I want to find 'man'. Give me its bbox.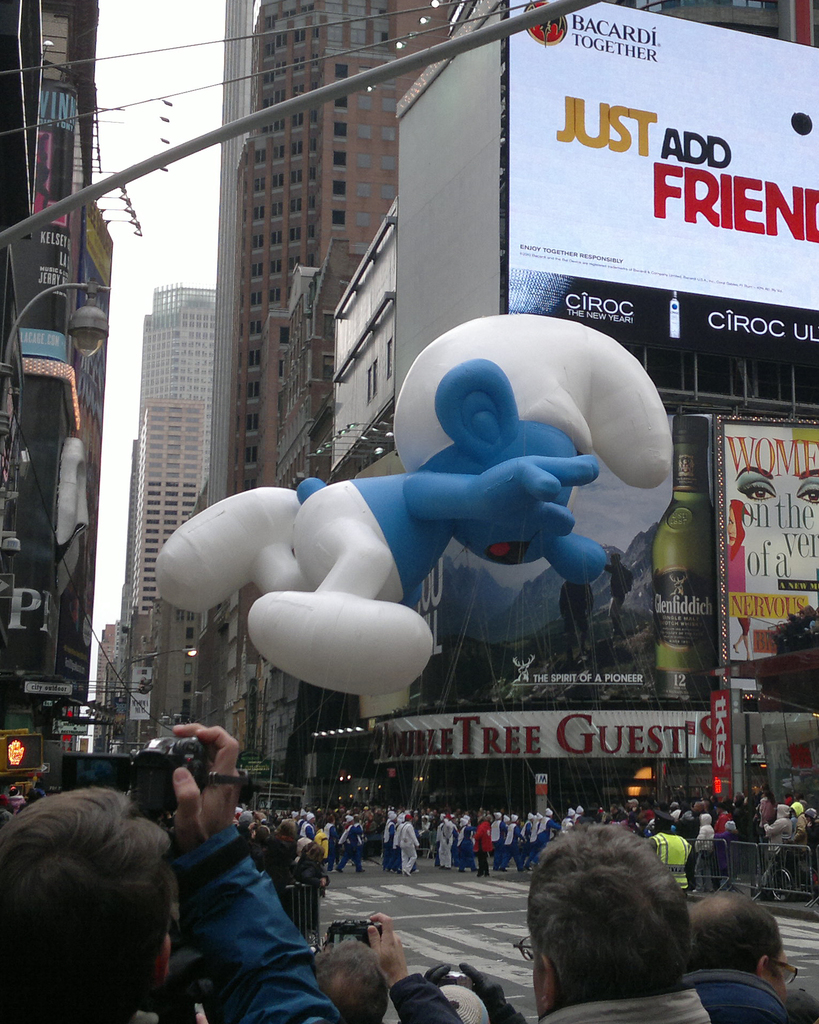
[0, 721, 340, 1023].
